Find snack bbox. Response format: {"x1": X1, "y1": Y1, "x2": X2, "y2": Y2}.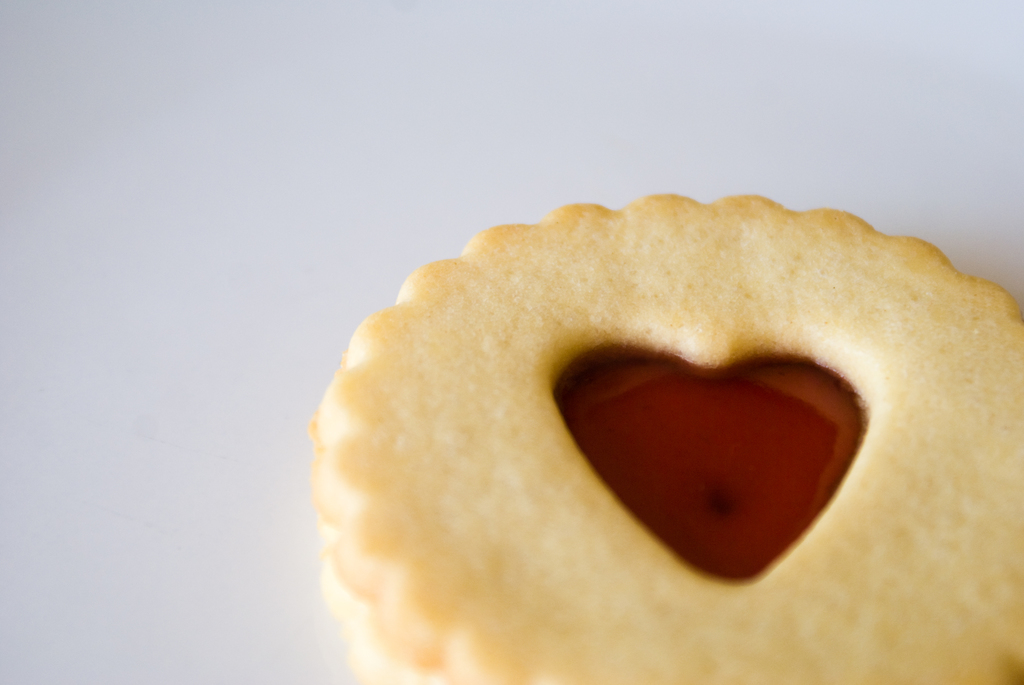
{"x1": 309, "y1": 189, "x2": 1022, "y2": 684}.
